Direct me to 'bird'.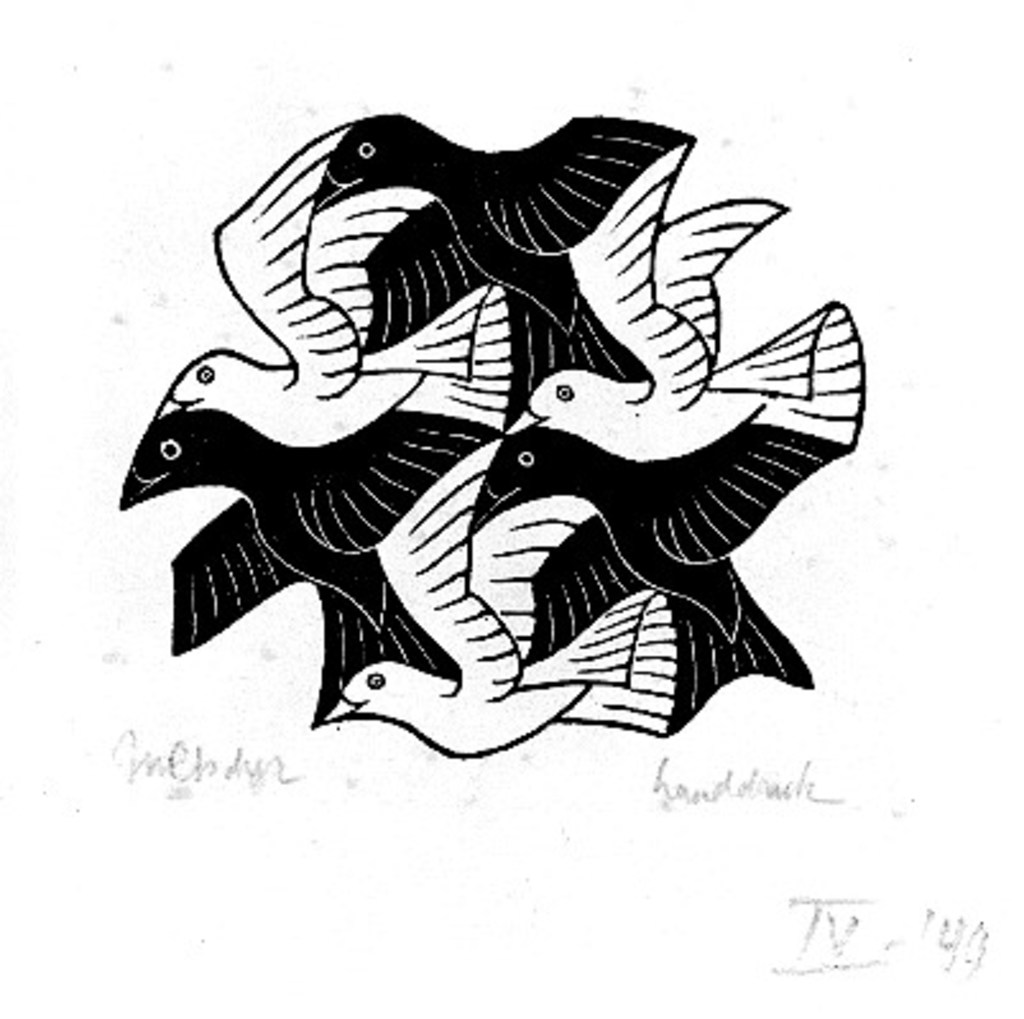
Direction: bbox=(117, 411, 493, 725).
